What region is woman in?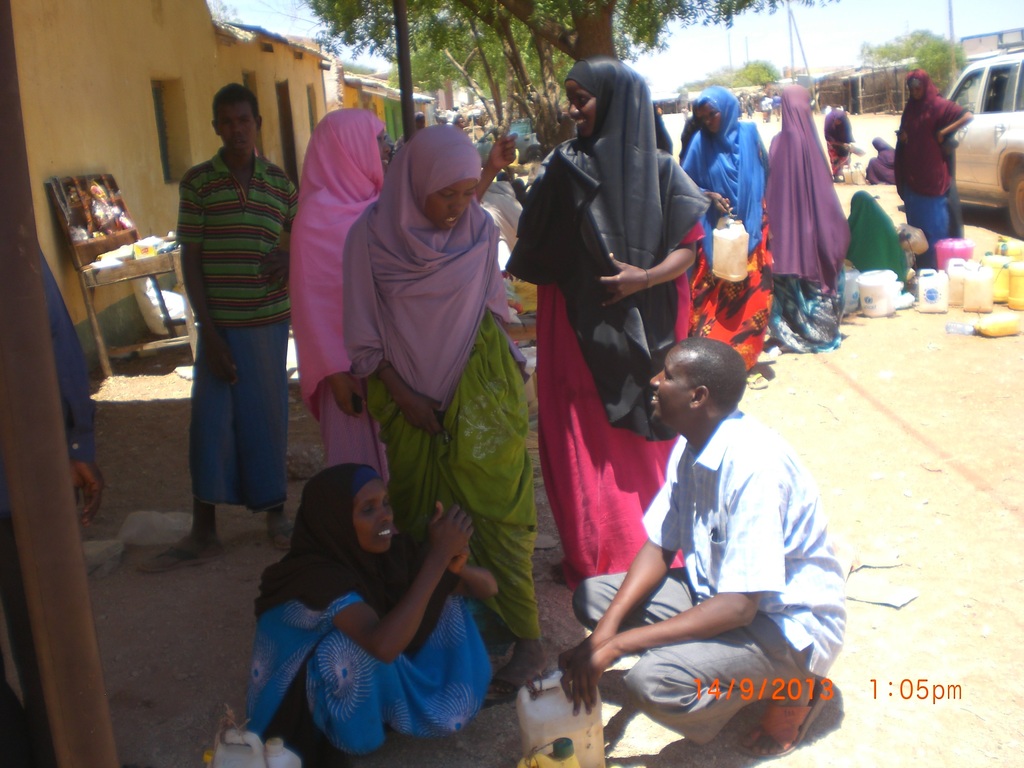
757,82,841,343.
